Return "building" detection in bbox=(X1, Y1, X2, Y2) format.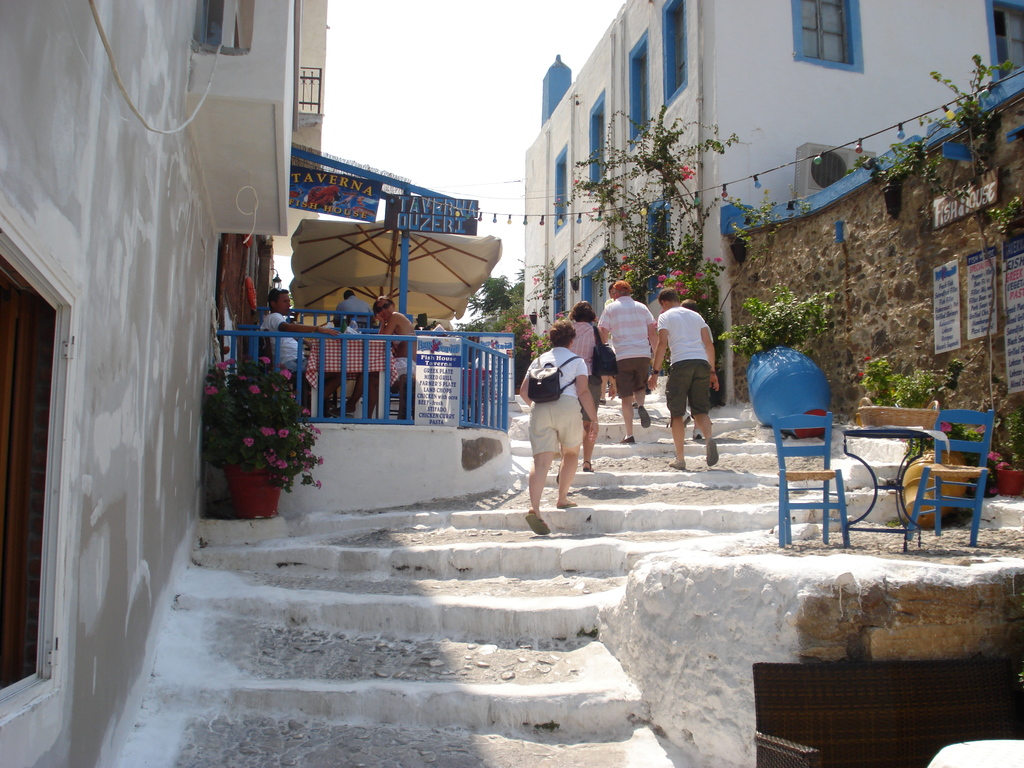
bbox=(3, 0, 322, 766).
